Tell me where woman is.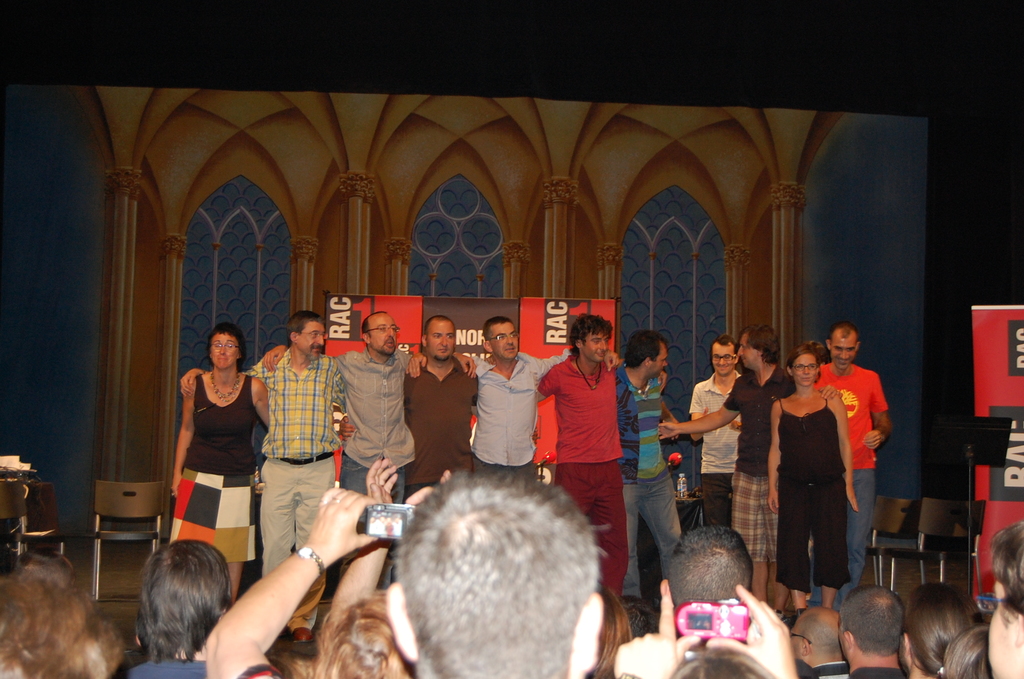
woman is at bbox=(757, 345, 855, 612).
